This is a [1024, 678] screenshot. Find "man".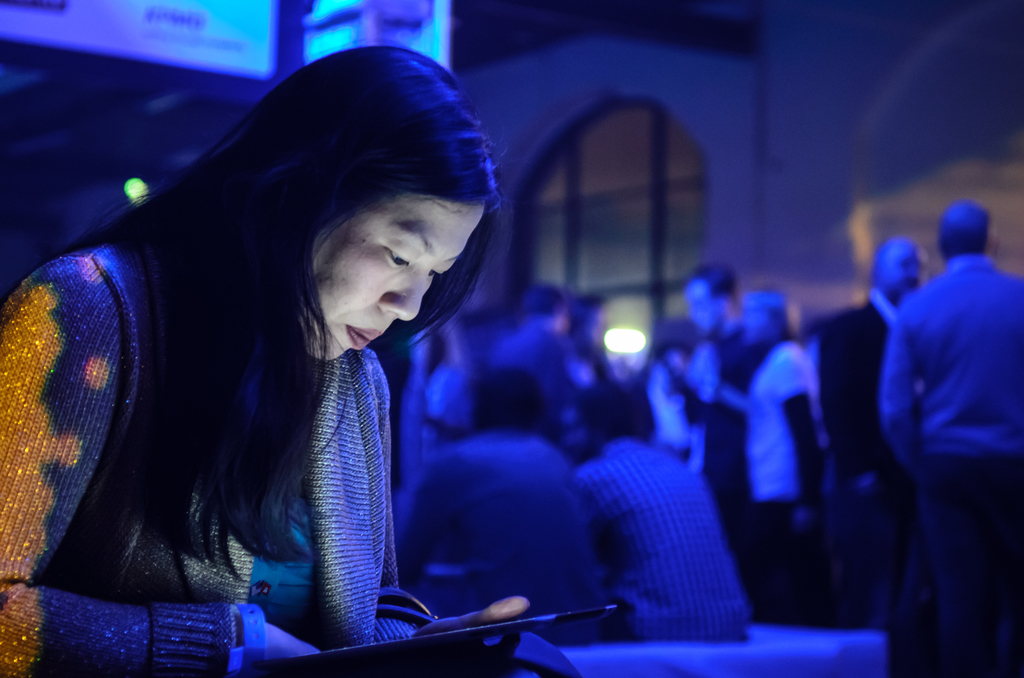
Bounding box: <box>879,198,1023,677</box>.
